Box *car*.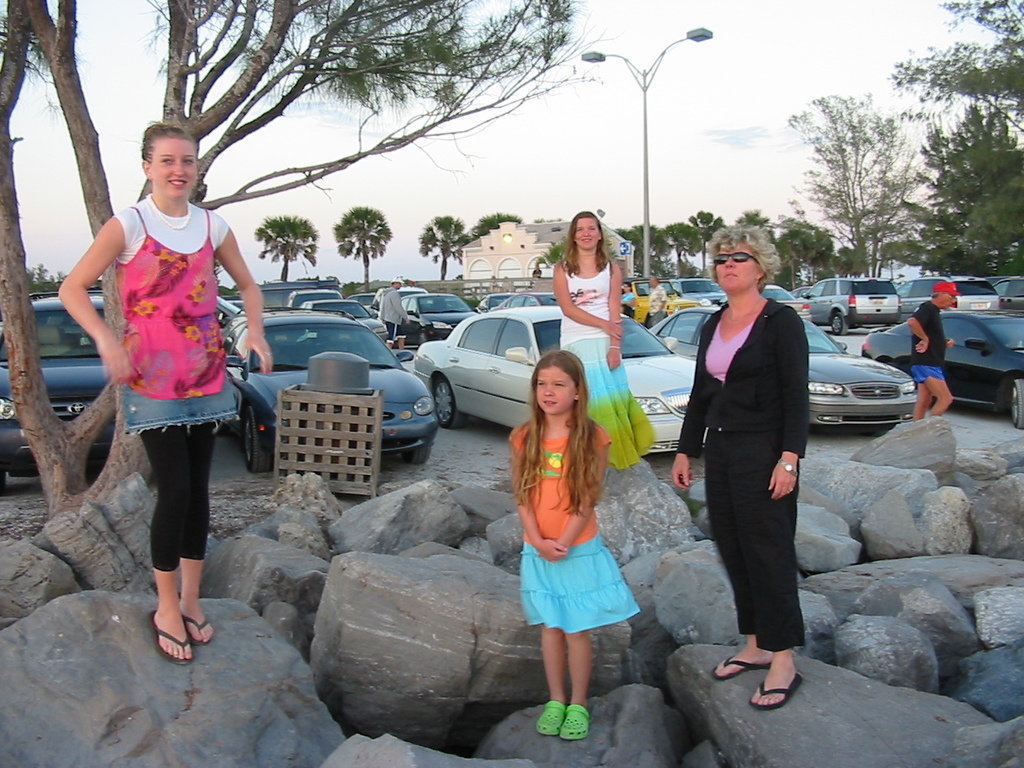
bbox=(0, 291, 113, 494).
